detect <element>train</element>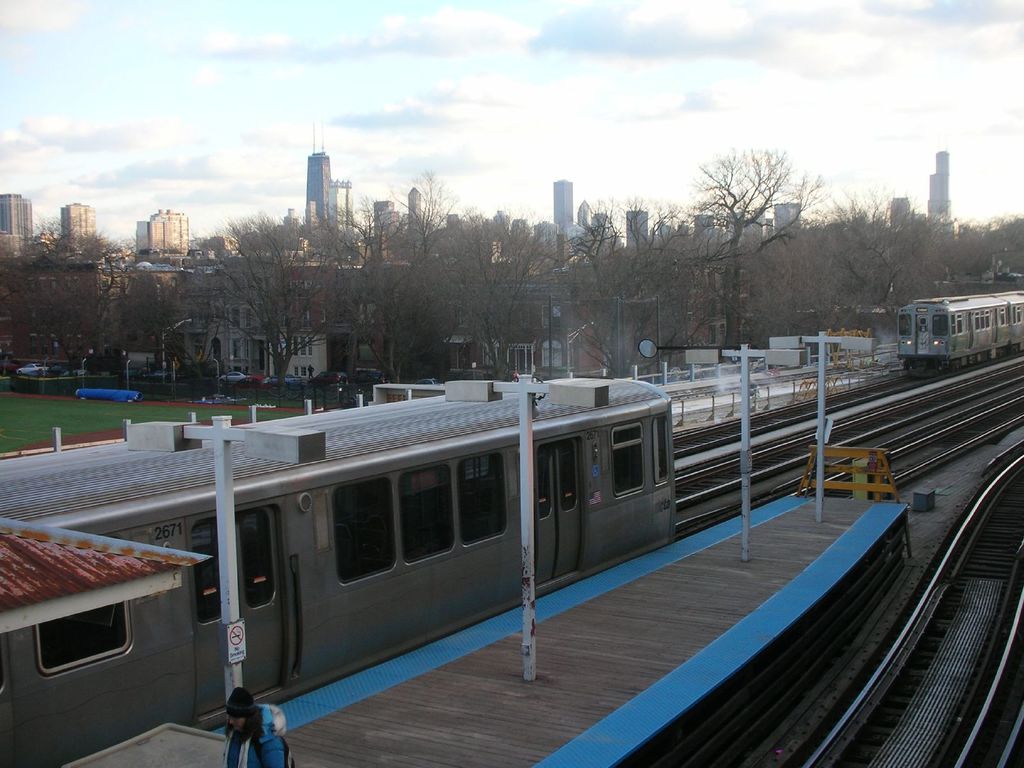
x1=896, y1=292, x2=1023, y2=378
